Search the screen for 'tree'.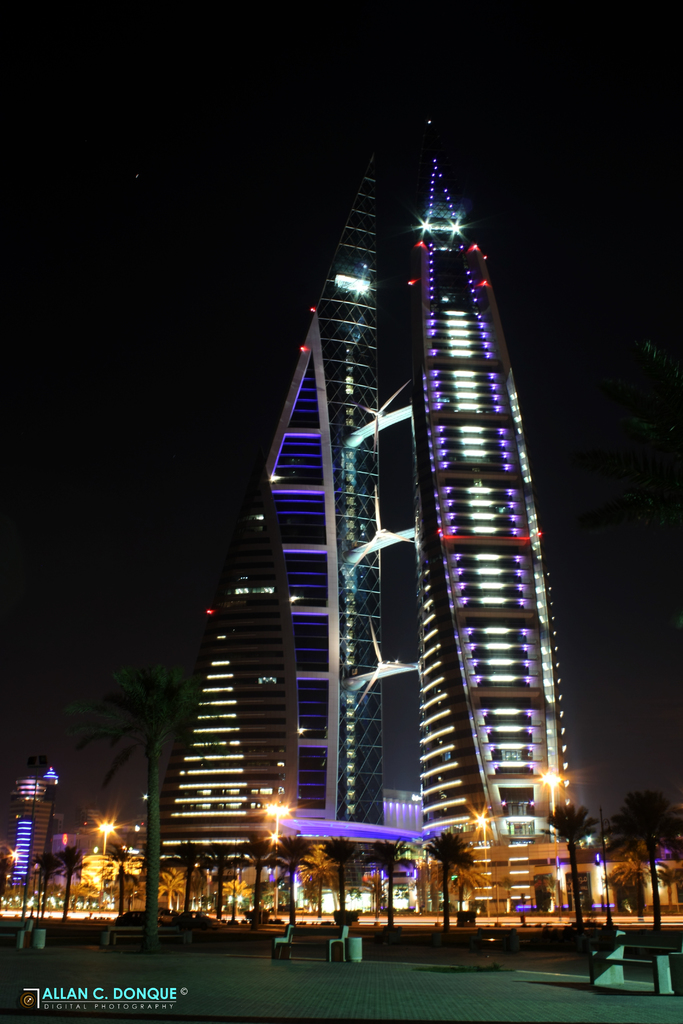
Found at box(157, 840, 217, 916).
